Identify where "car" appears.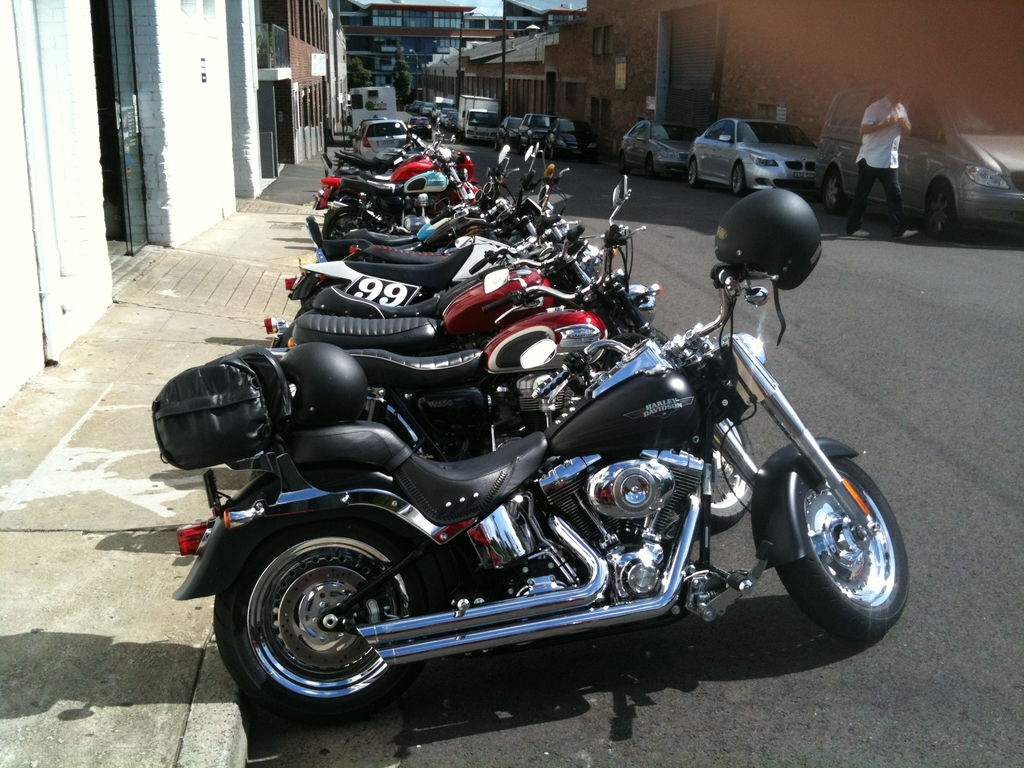
Appears at [690,118,826,193].
